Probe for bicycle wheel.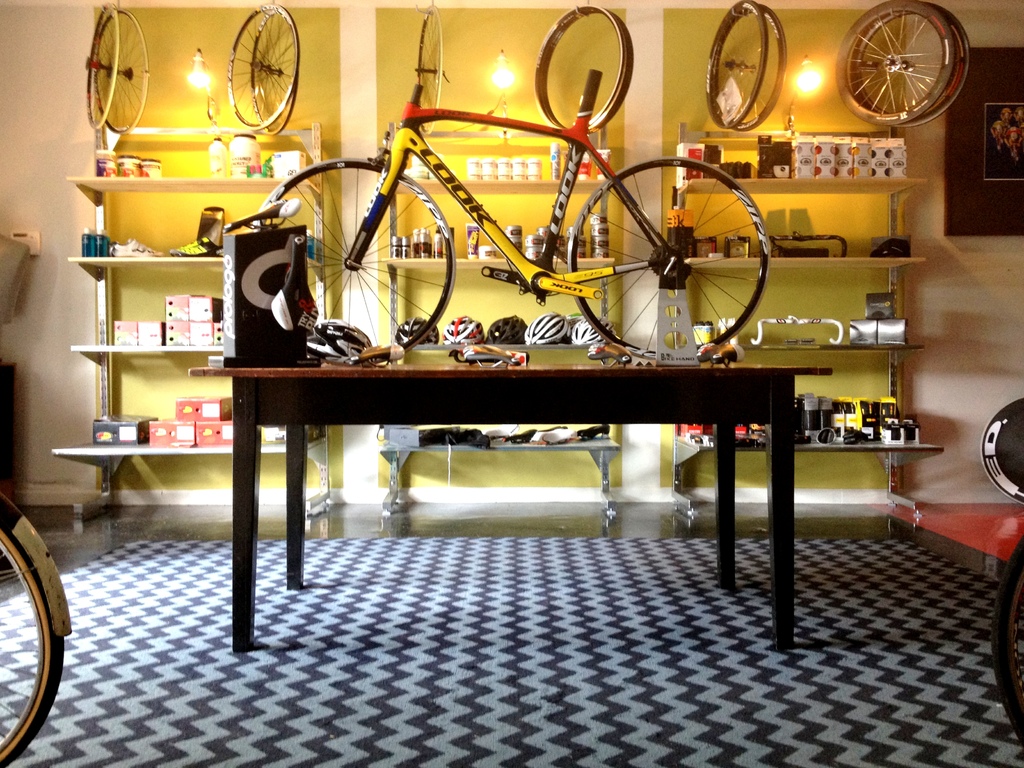
Probe result: {"left": 96, "top": 8, "right": 148, "bottom": 136}.
